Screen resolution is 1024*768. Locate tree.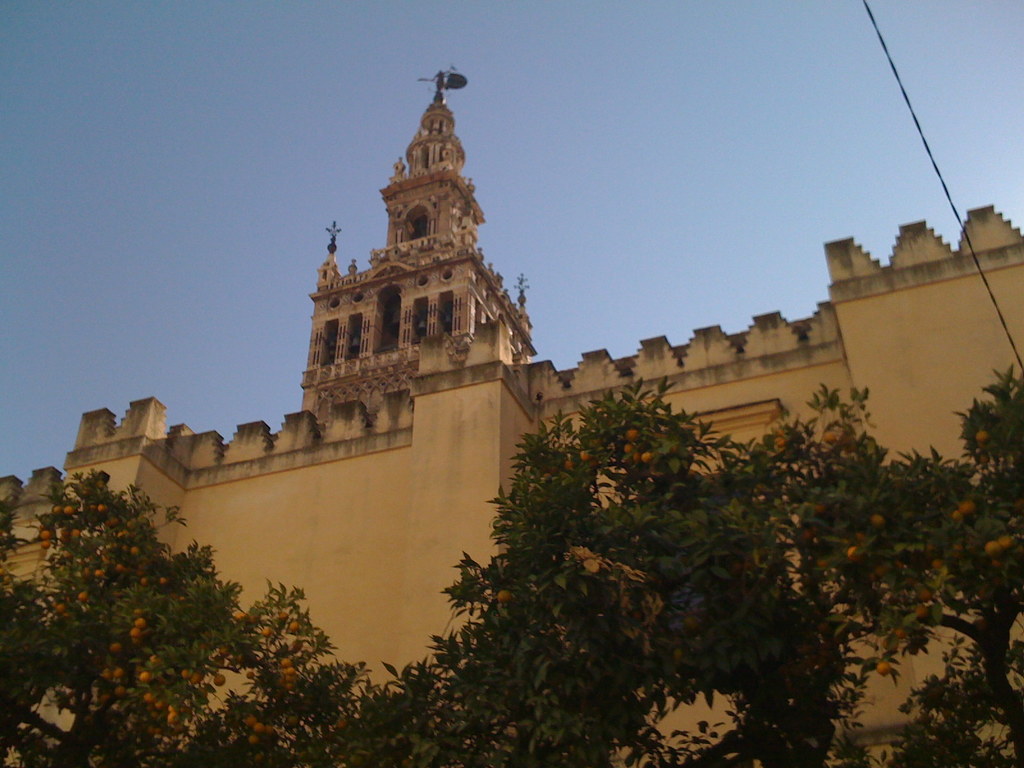
bbox=(340, 373, 1023, 767).
